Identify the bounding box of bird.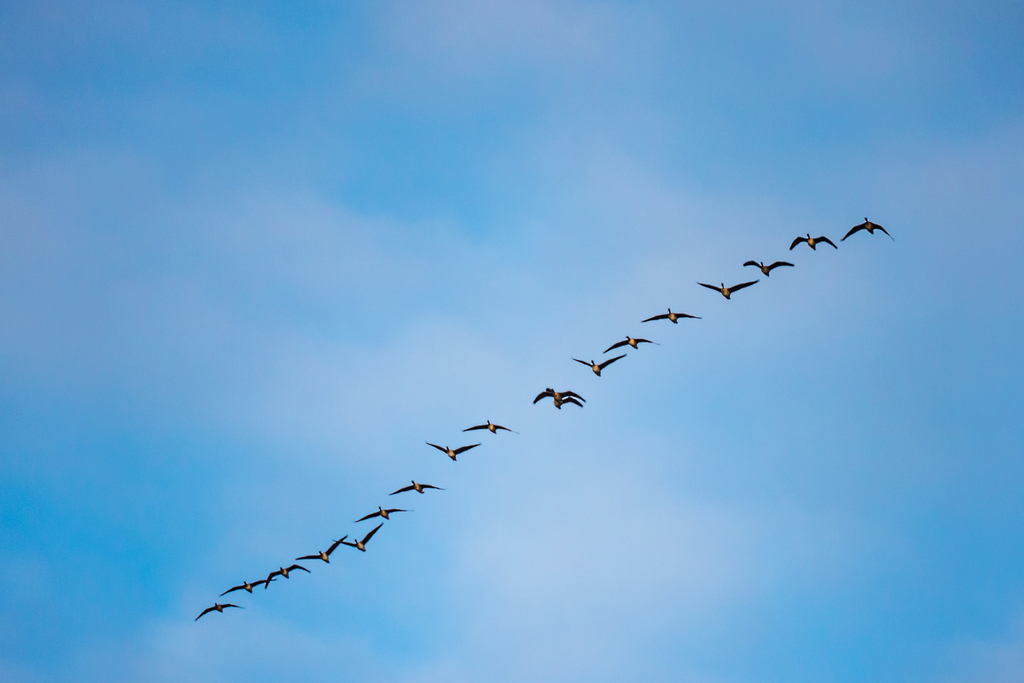
[left=839, top=213, right=893, bottom=243].
